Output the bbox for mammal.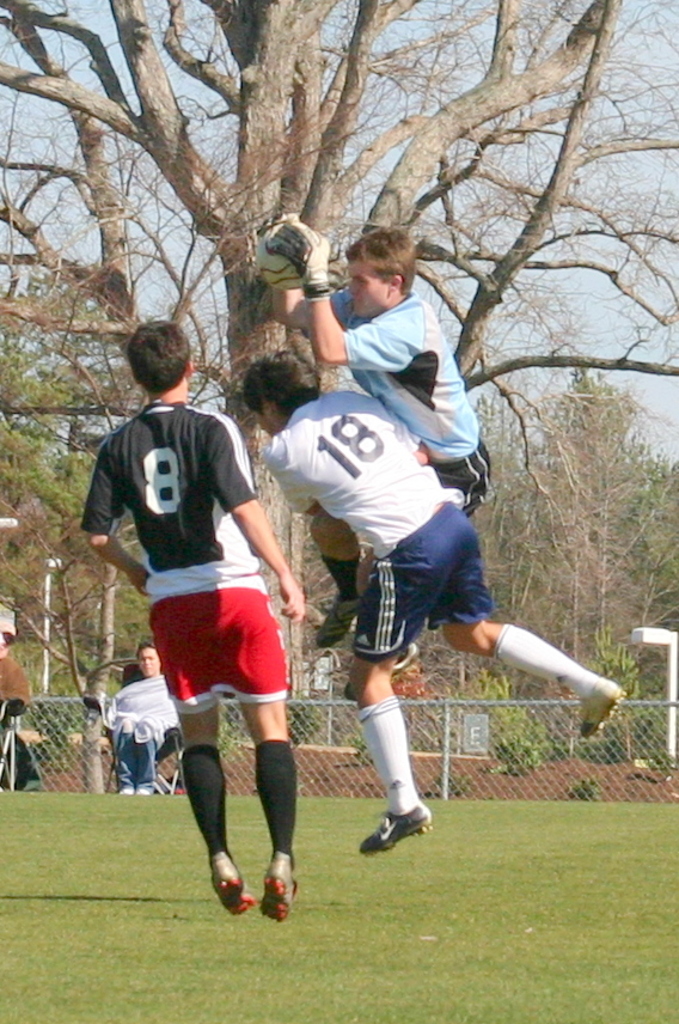
bbox=(0, 620, 39, 724).
